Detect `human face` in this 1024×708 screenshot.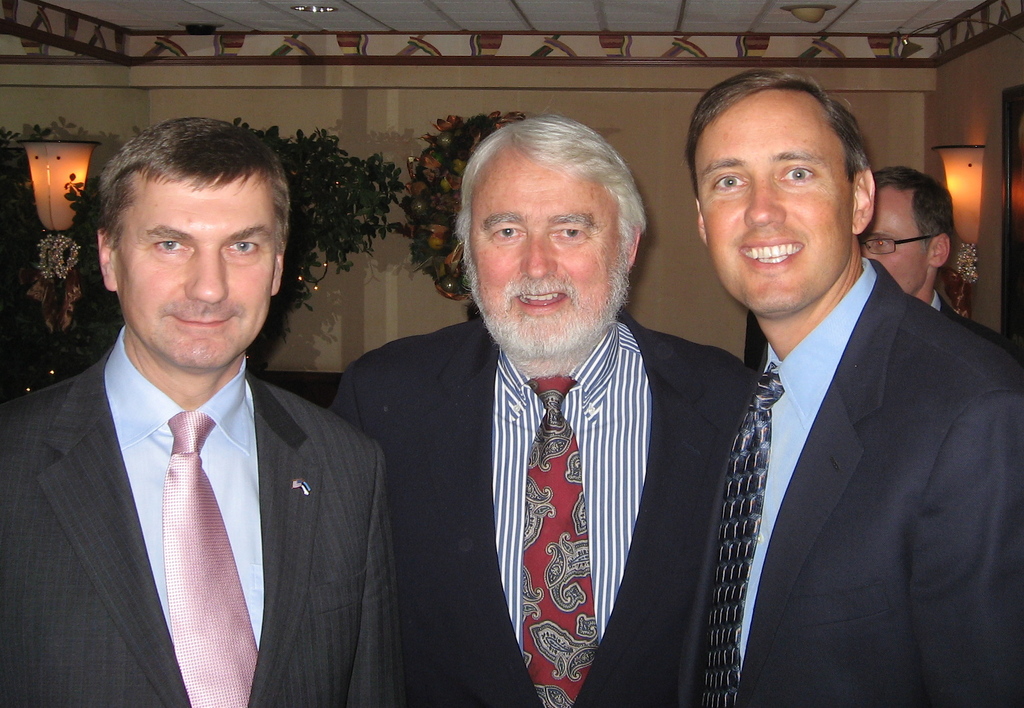
Detection: region(119, 181, 279, 368).
